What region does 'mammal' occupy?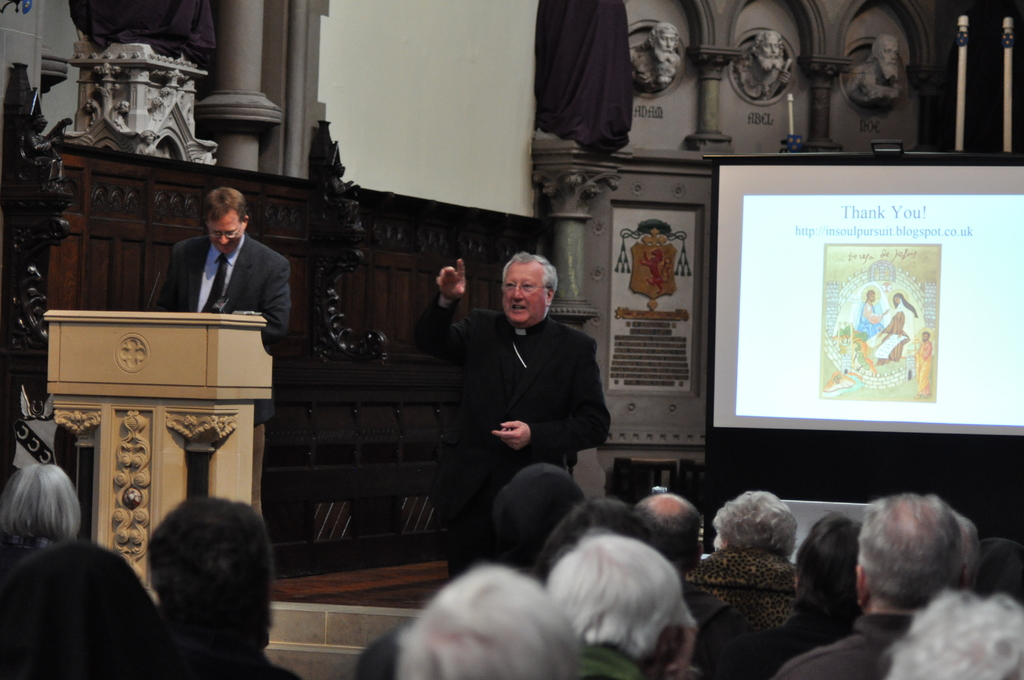
154 181 292 426.
